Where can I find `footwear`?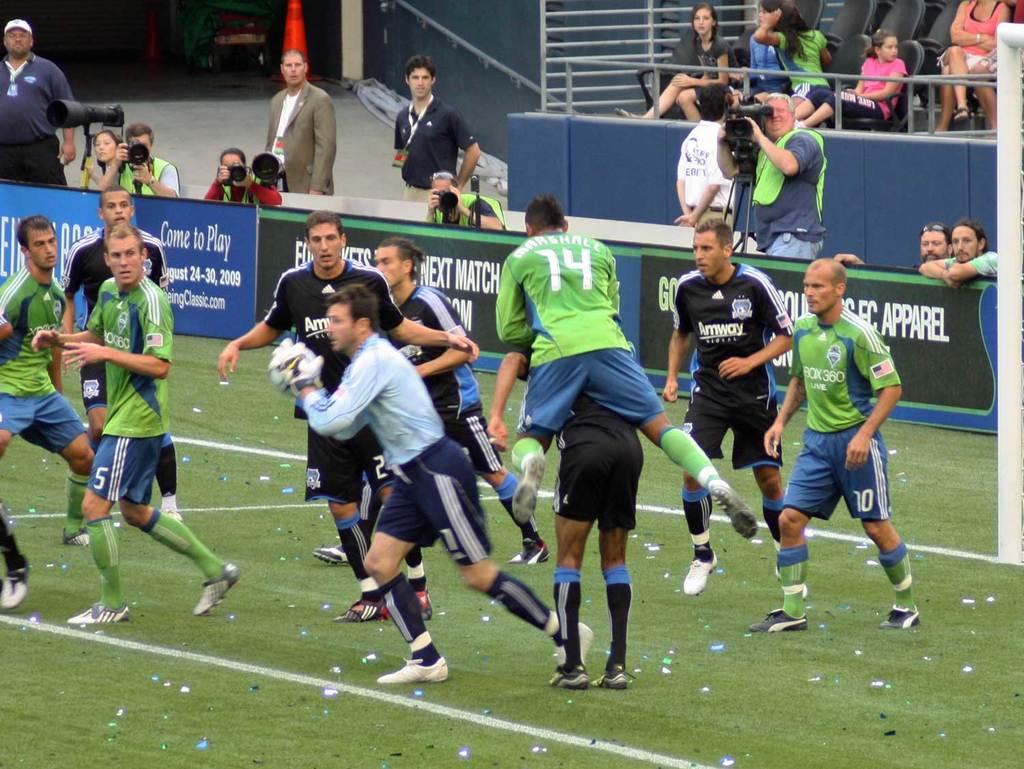
You can find it at [x1=313, y1=542, x2=347, y2=566].
